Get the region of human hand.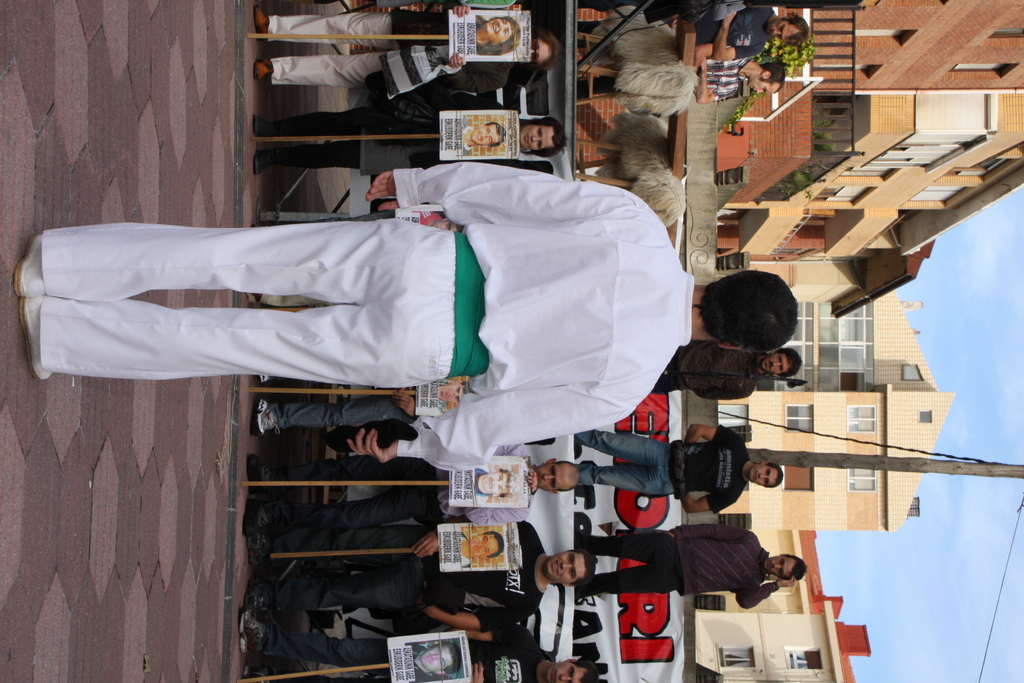
(472,659,485,682).
